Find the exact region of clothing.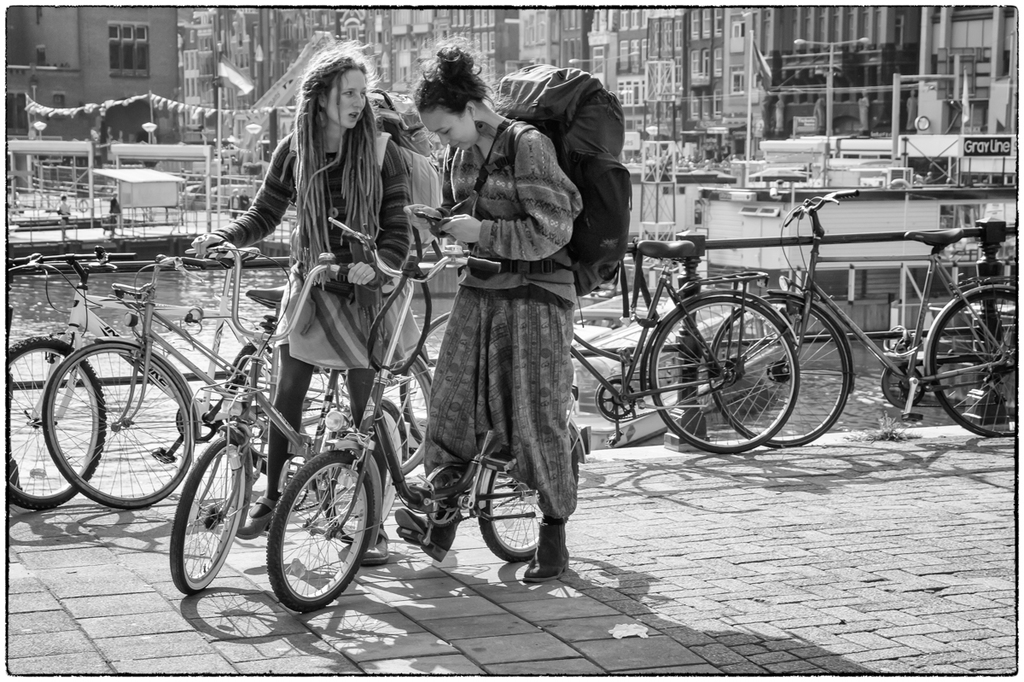
Exact region: bbox=[220, 136, 410, 368].
